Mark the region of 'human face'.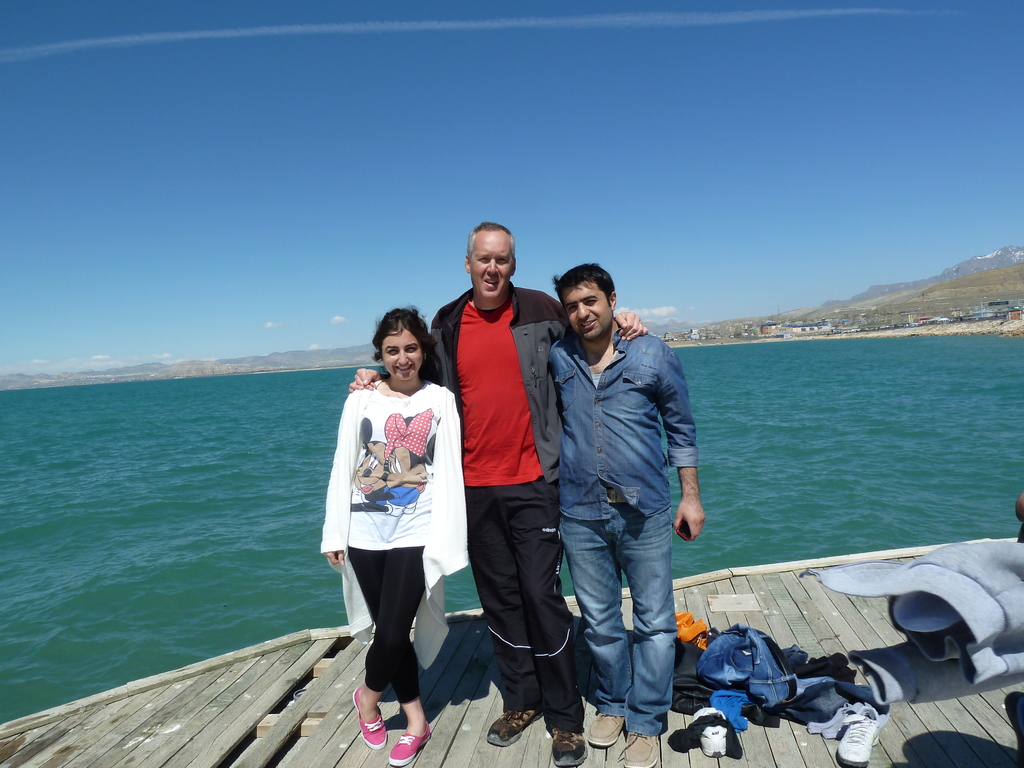
Region: rect(380, 323, 426, 381).
